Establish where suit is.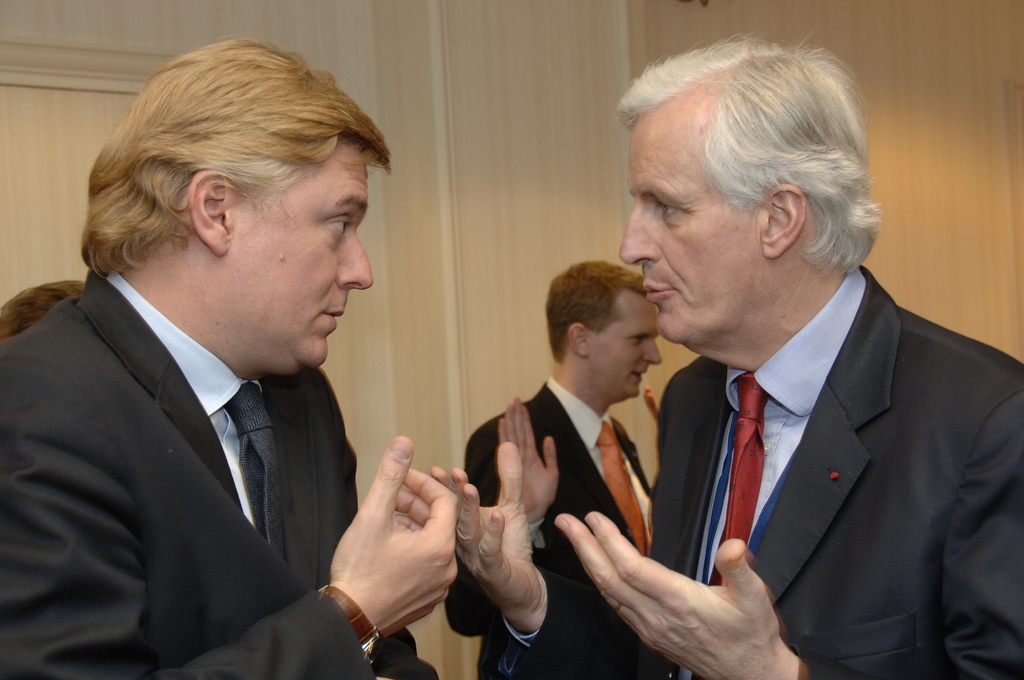
Established at 444:375:653:679.
